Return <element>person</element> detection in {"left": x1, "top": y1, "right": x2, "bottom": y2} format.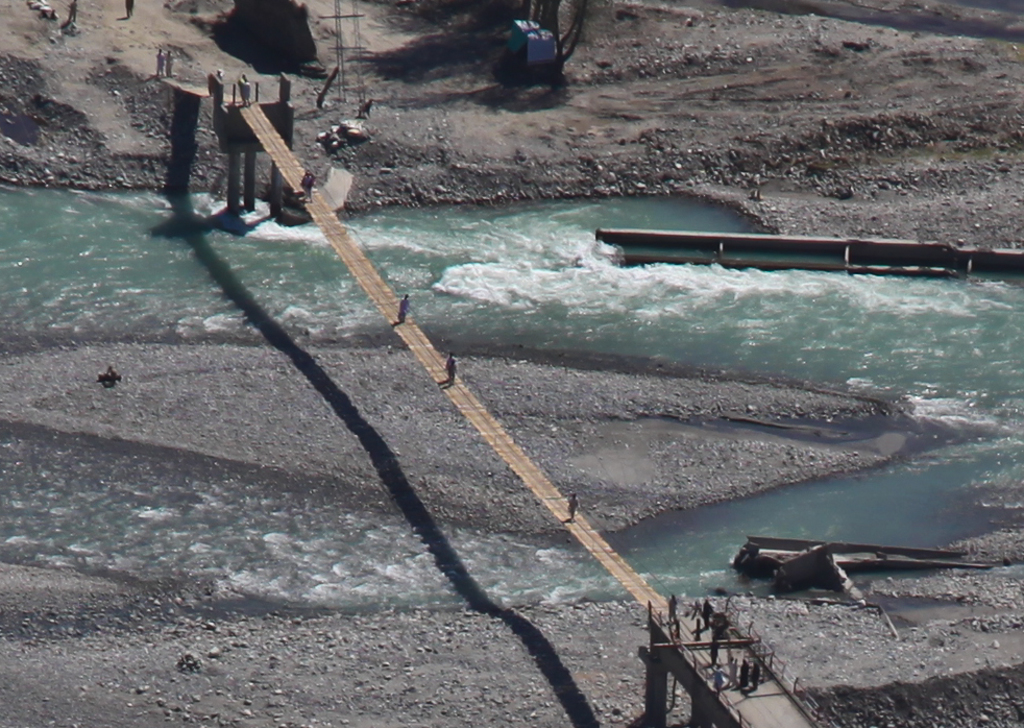
{"left": 671, "top": 596, "right": 676, "bottom": 620}.
